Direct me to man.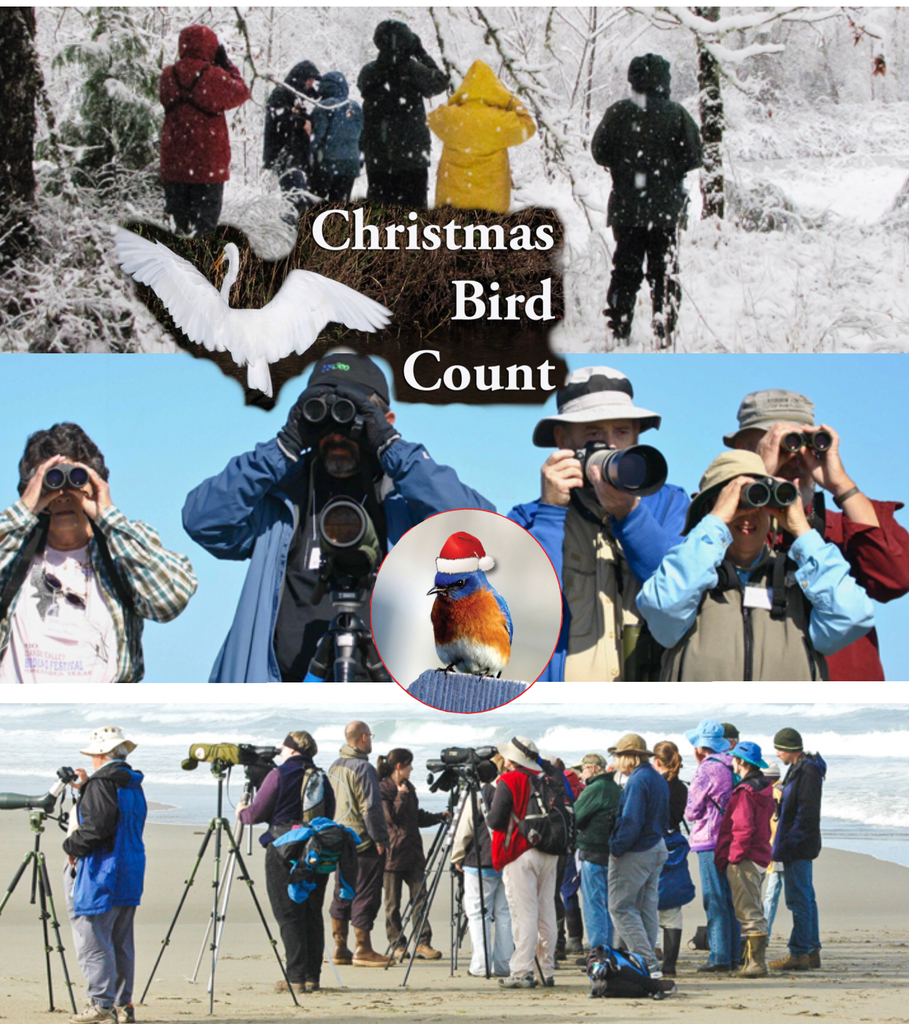
Direction: [770,728,828,971].
